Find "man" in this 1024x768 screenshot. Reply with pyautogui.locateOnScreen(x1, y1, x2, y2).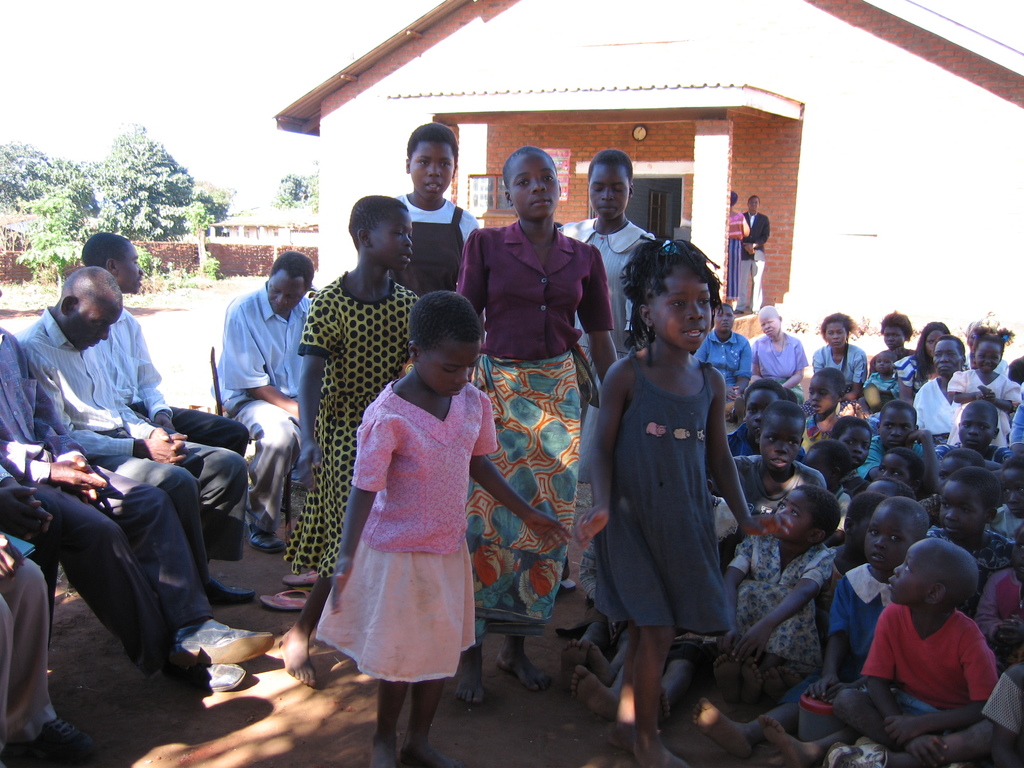
pyautogui.locateOnScreen(214, 253, 316, 550).
